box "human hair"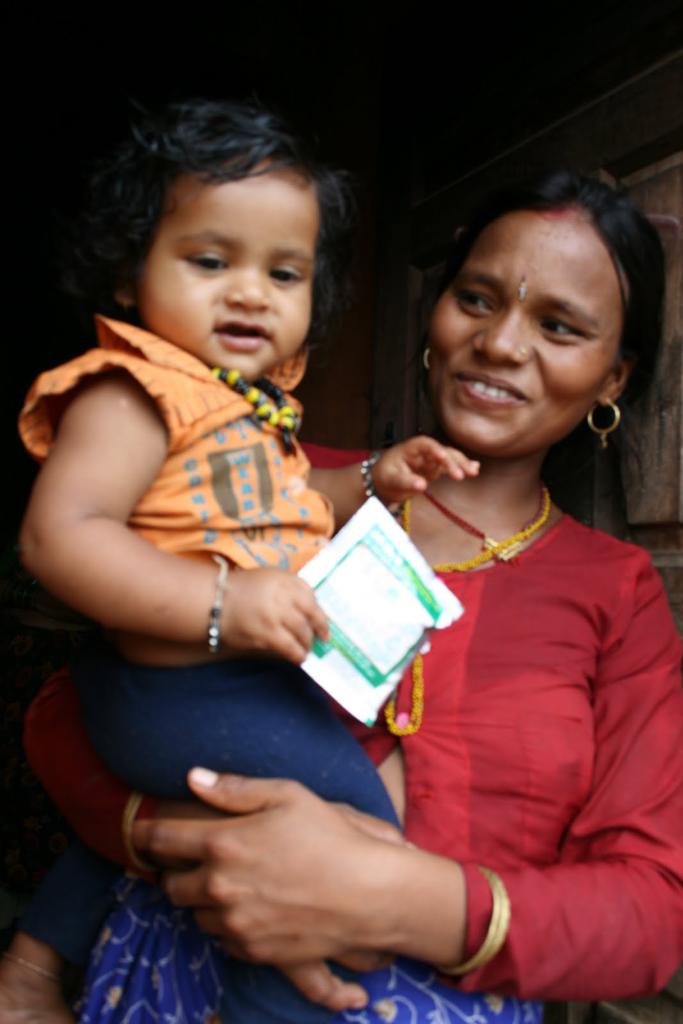
421 159 661 389
